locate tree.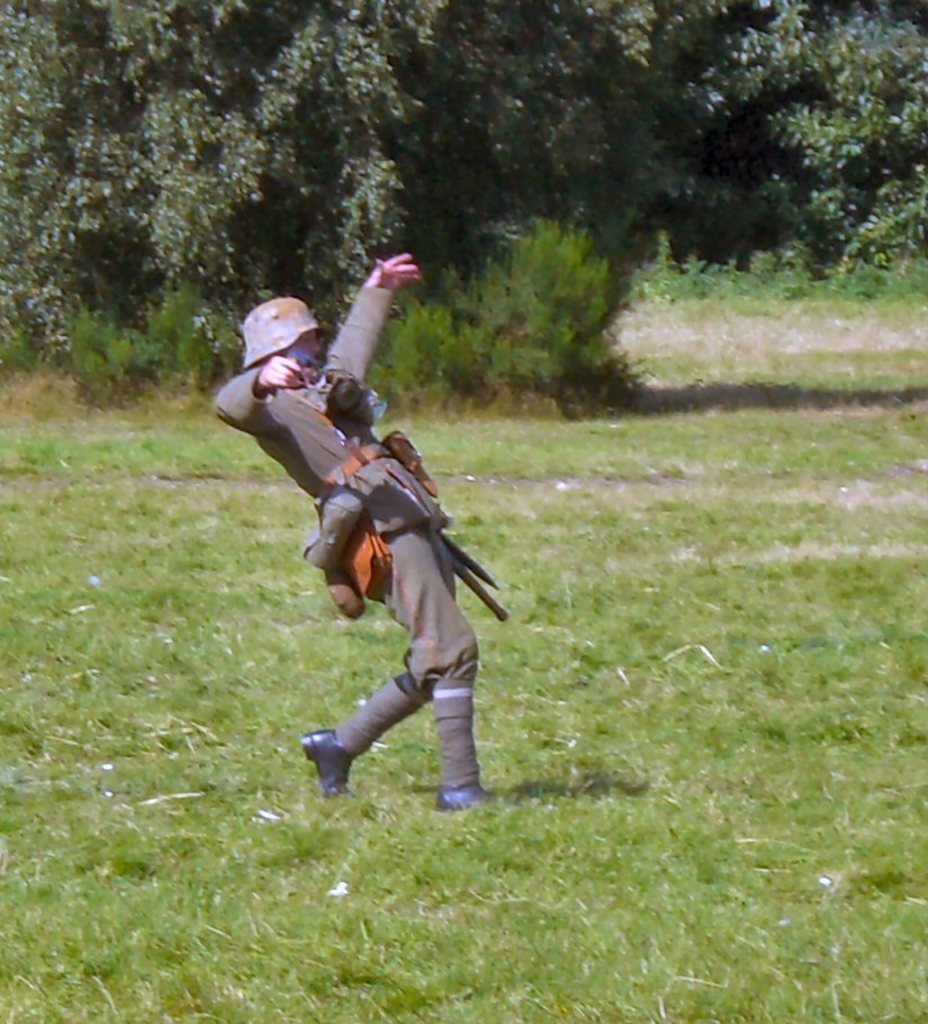
Bounding box: 733,0,927,268.
